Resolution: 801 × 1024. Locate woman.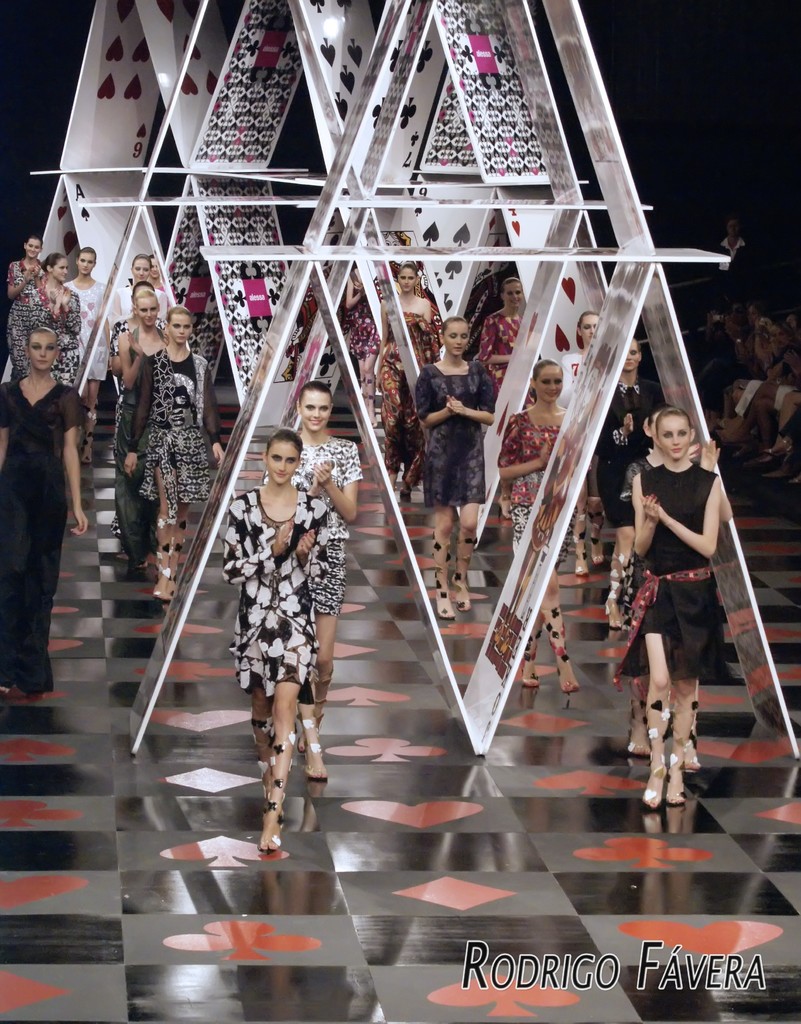
<region>108, 282, 167, 361</region>.
